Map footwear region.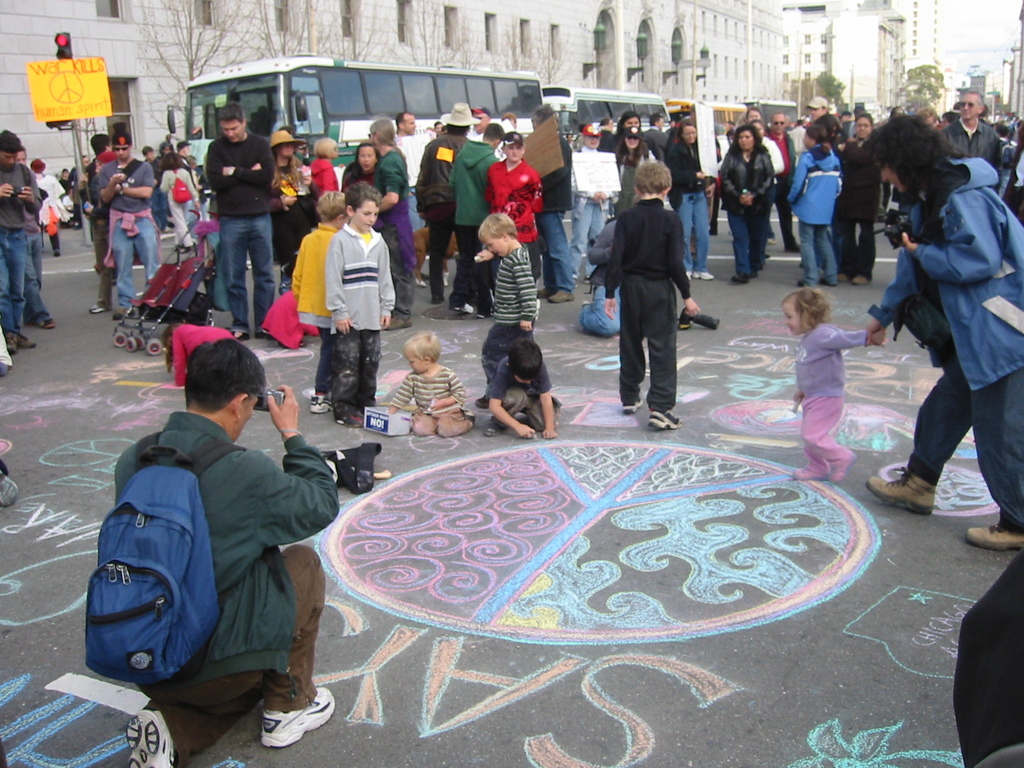
Mapped to <box>29,312,54,331</box>.
